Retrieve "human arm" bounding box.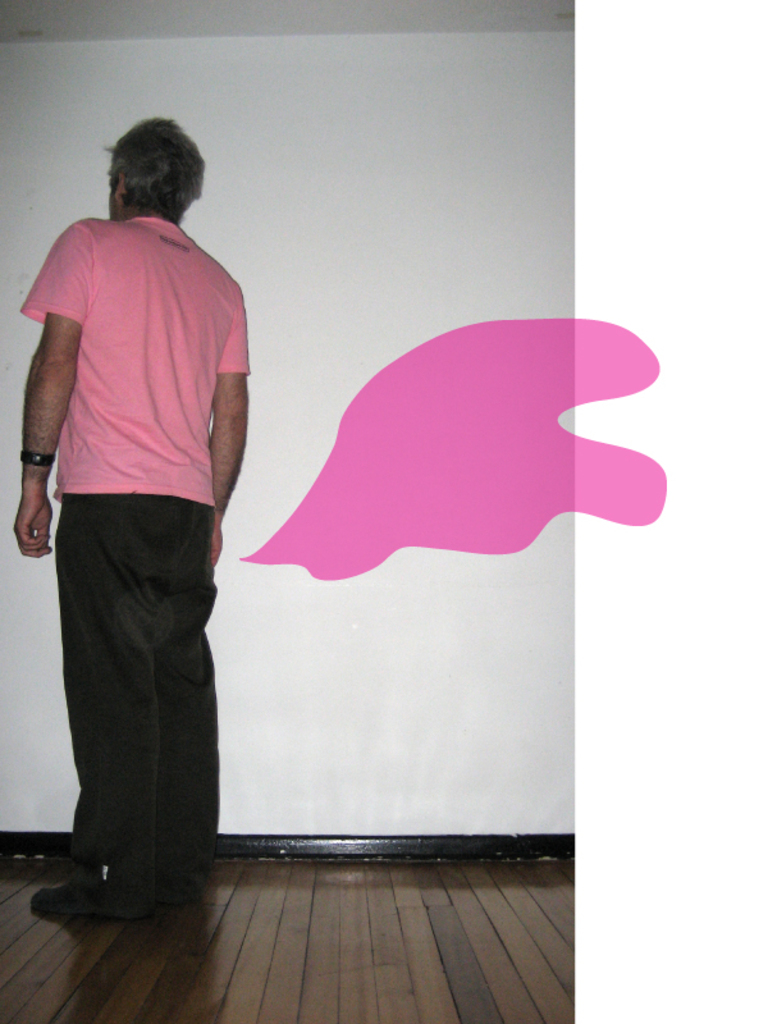
Bounding box: {"left": 12, "top": 229, "right": 81, "bottom": 553}.
